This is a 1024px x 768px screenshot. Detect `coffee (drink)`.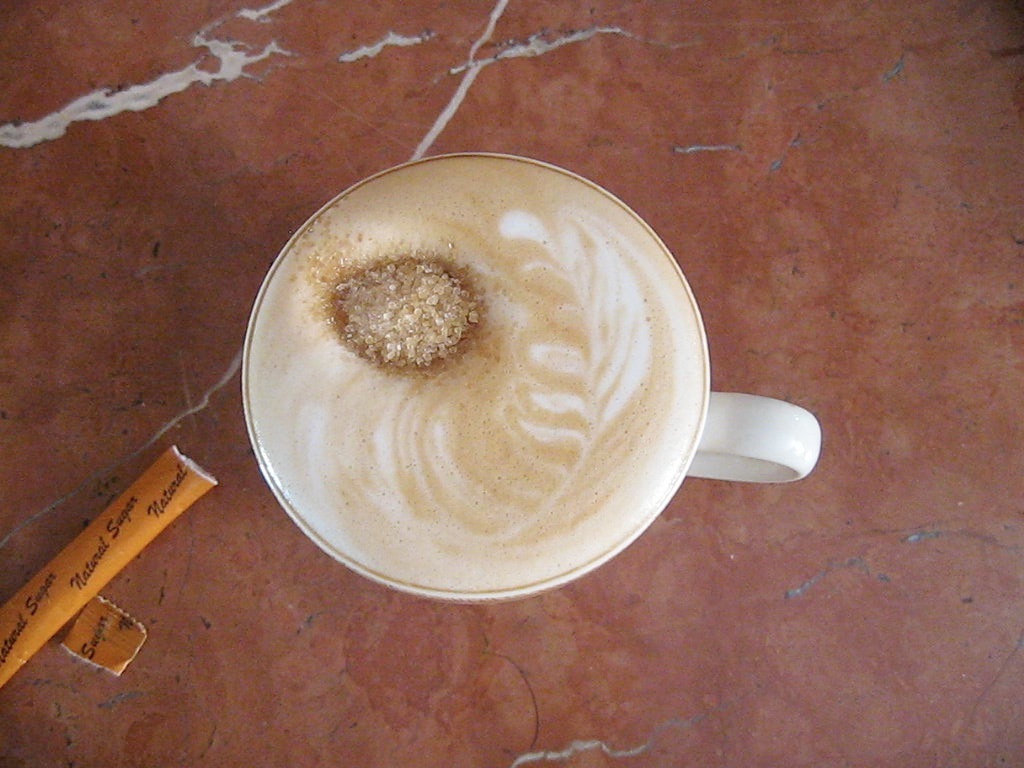
208:156:779:597.
